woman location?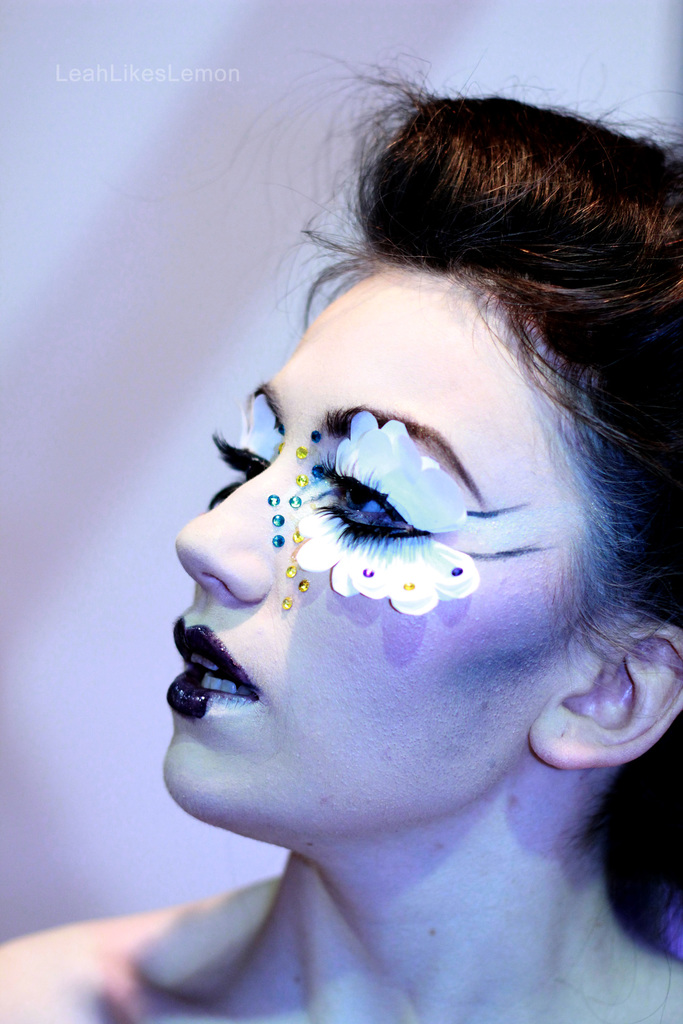
{"x1": 100, "y1": 38, "x2": 675, "y2": 1023}
